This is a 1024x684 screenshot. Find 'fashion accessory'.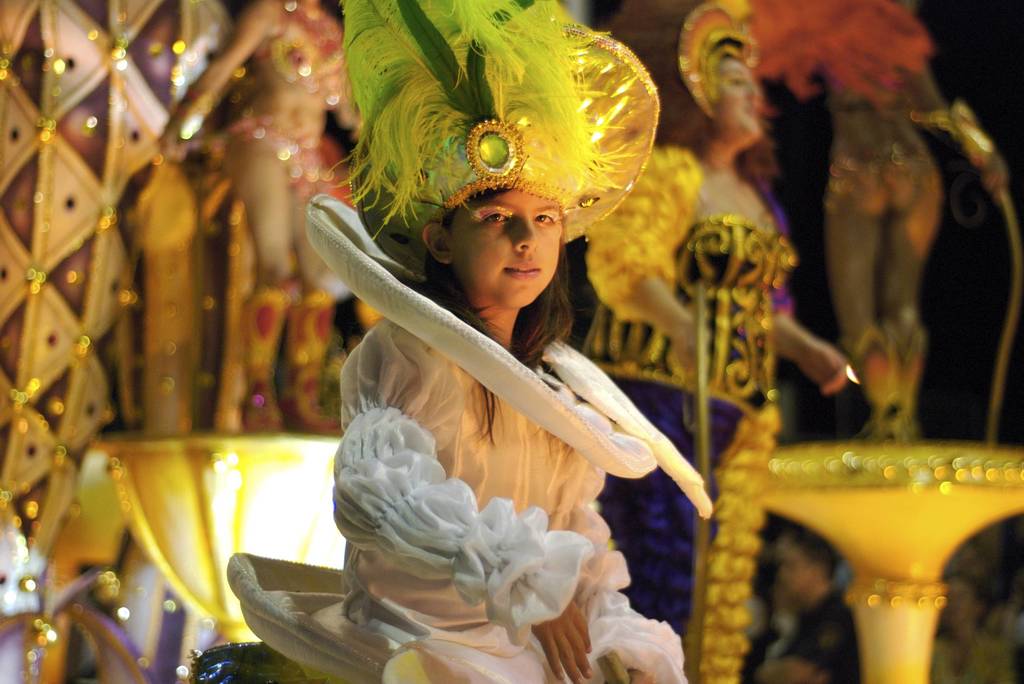
Bounding box: [x1=167, y1=79, x2=212, y2=131].
